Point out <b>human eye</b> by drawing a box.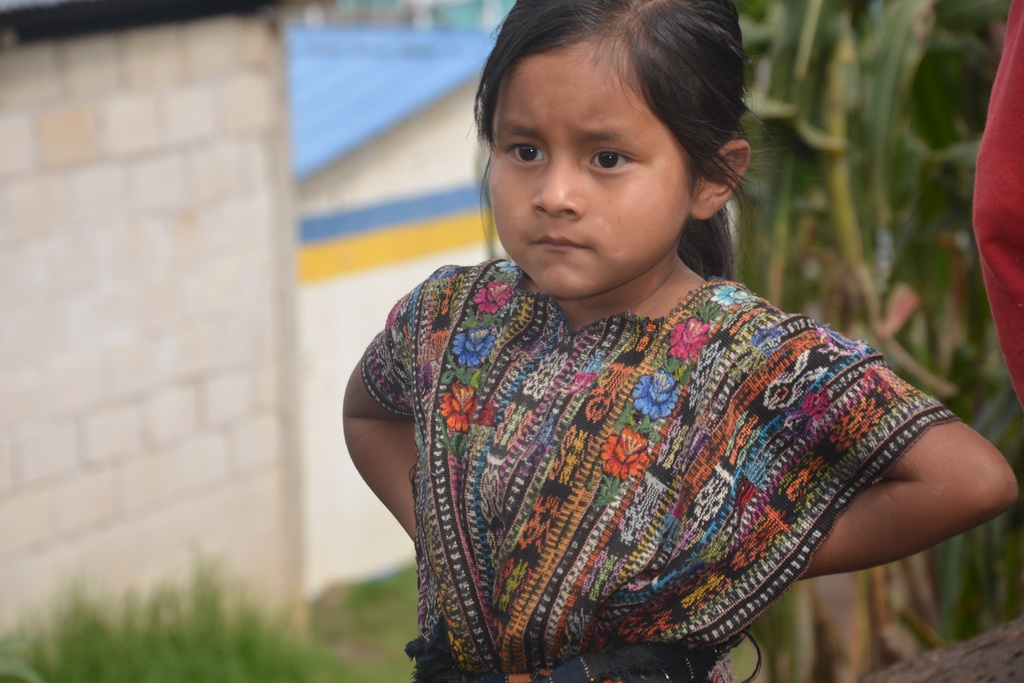
x1=496 y1=138 x2=551 y2=169.
